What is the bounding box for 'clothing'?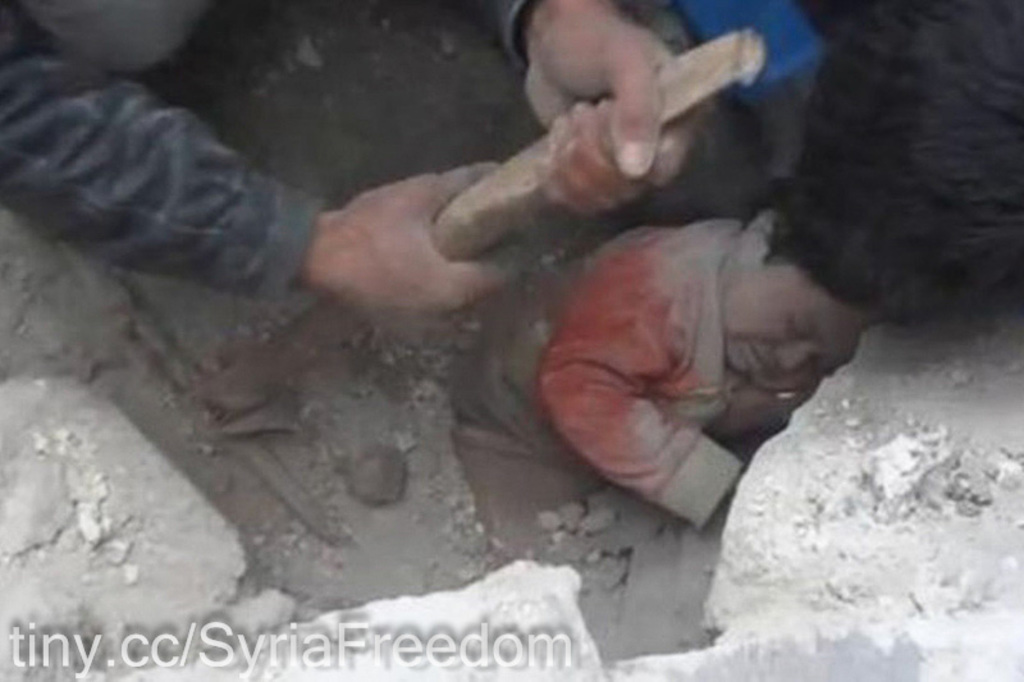
region(465, 209, 796, 514).
